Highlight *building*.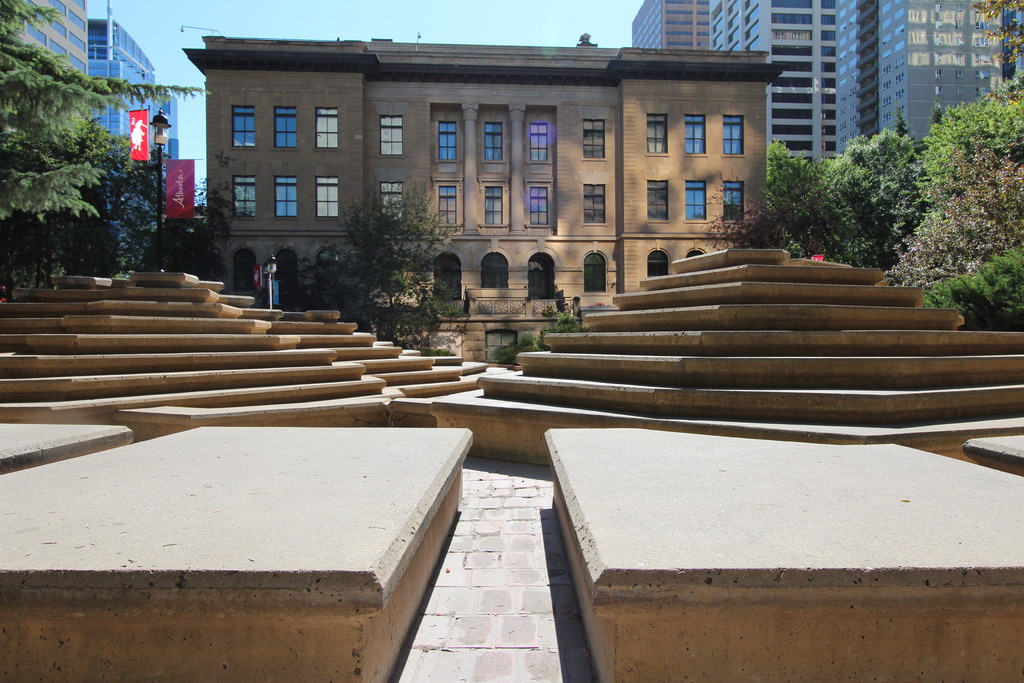
Highlighted region: bbox=(0, 0, 88, 273).
